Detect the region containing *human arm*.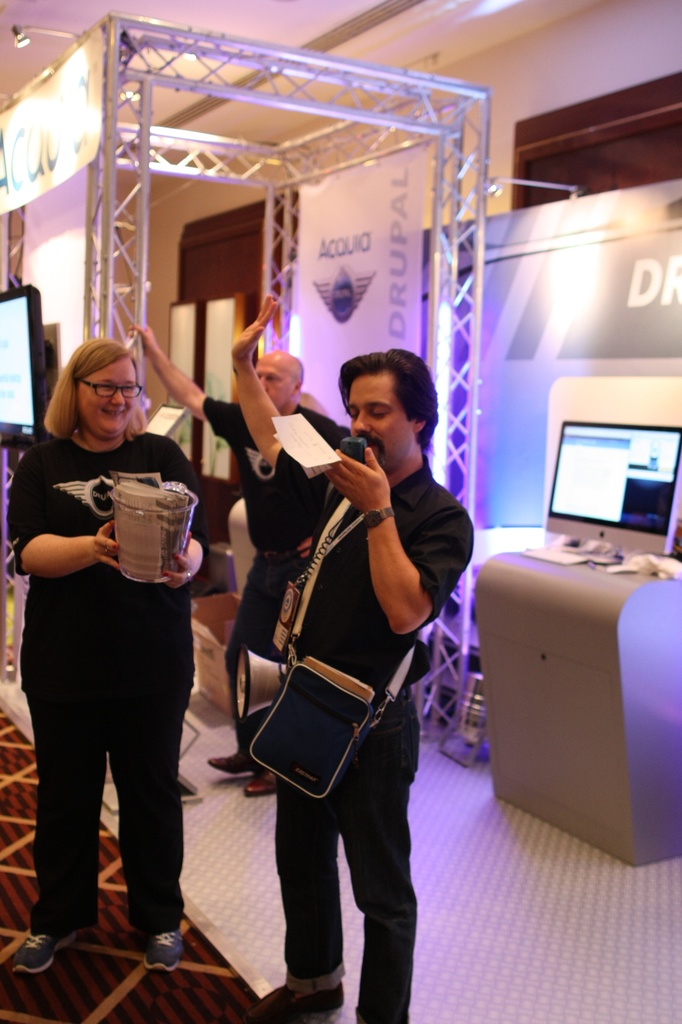
[223,293,328,518].
